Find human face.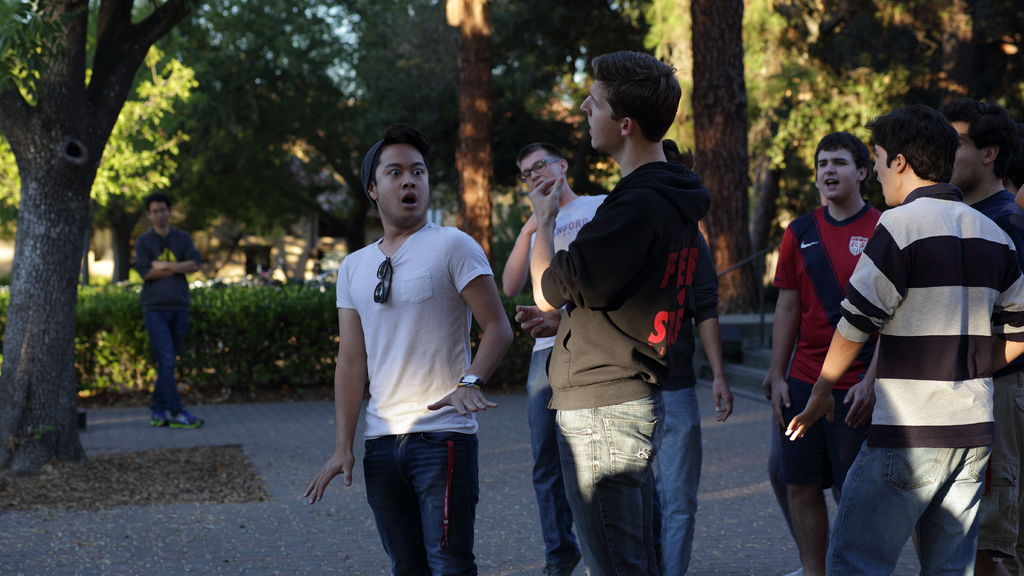
{"x1": 957, "y1": 124, "x2": 980, "y2": 188}.
